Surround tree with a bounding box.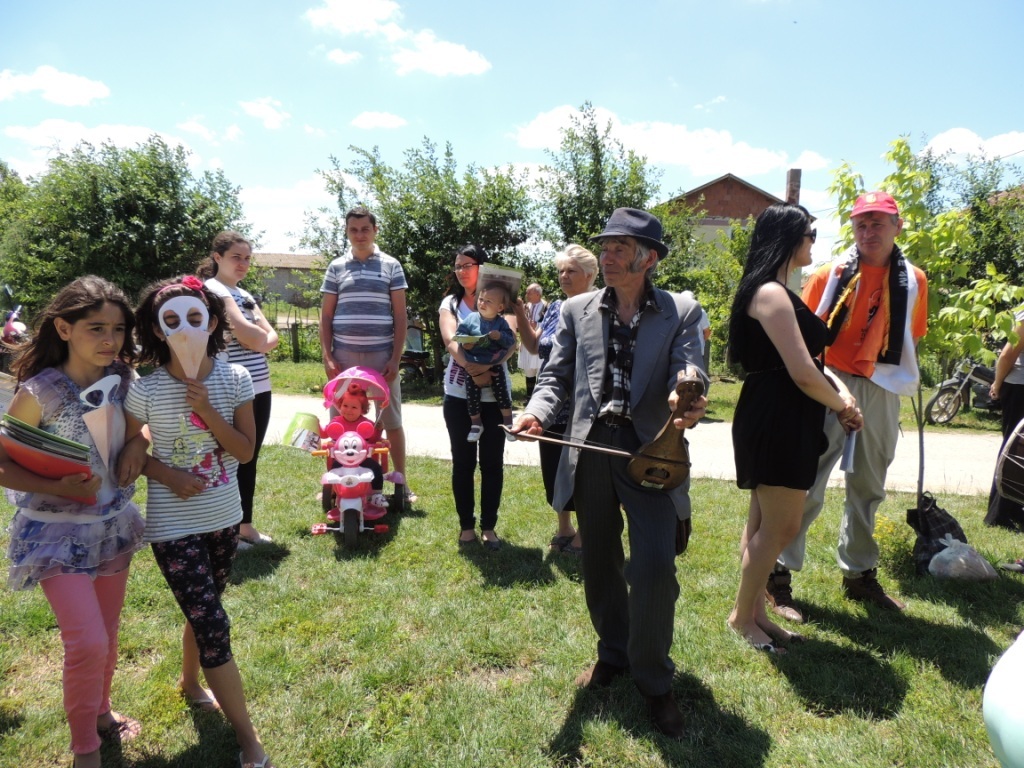
(left=823, top=138, right=1022, bottom=392).
